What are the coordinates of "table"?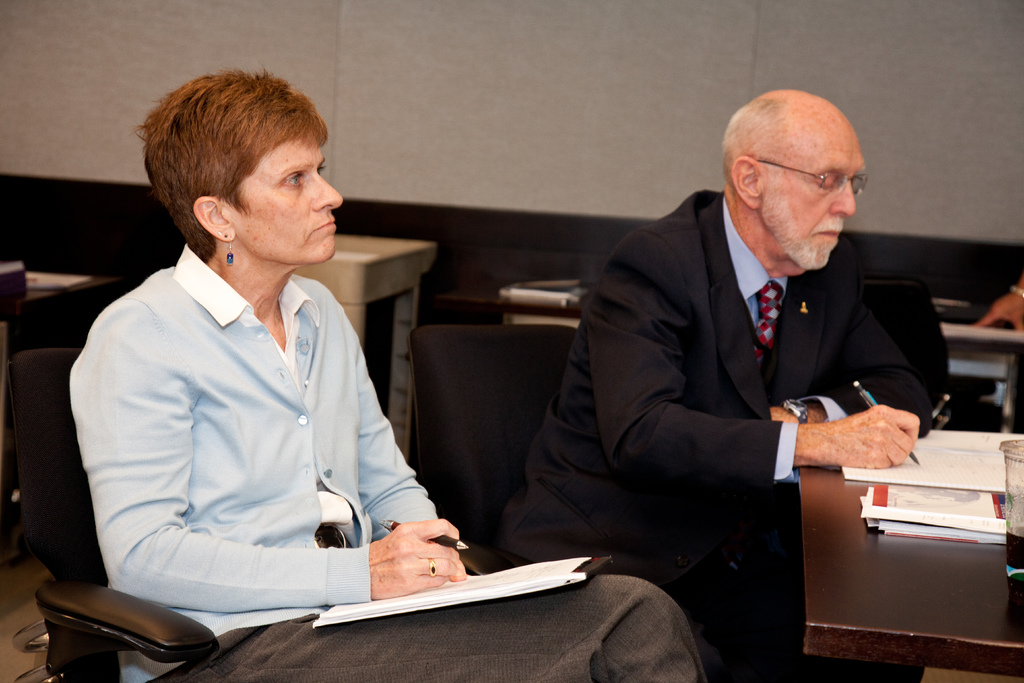
[left=293, top=233, right=438, bottom=463].
